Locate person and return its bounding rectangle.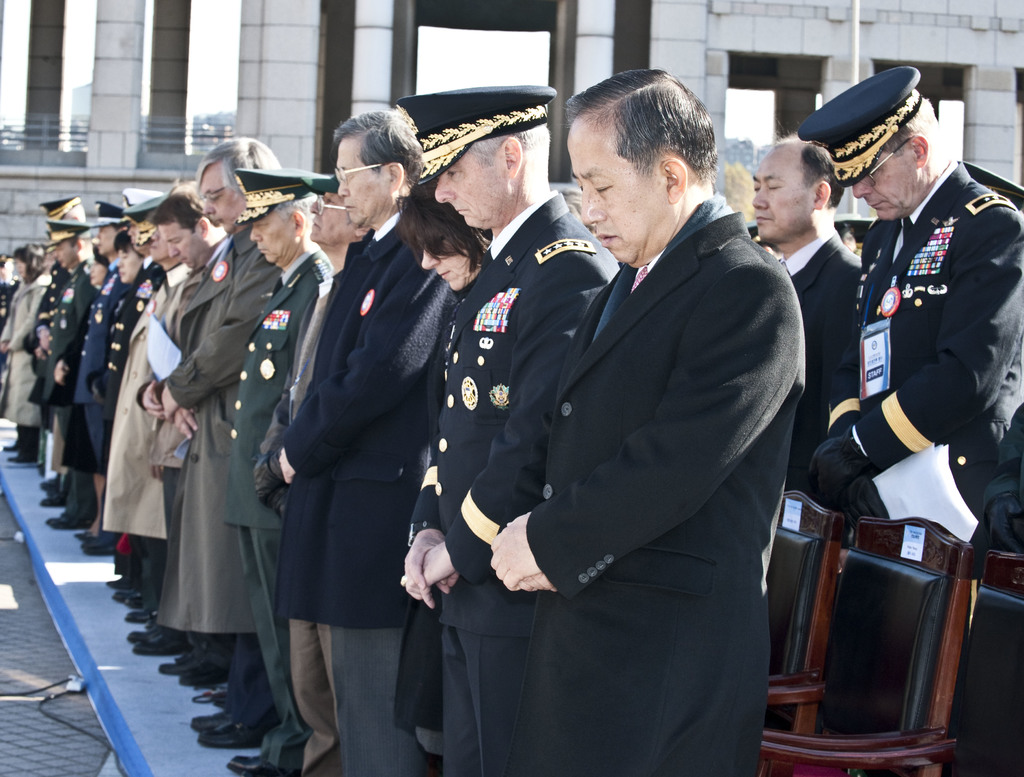
[822,37,1008,753].
